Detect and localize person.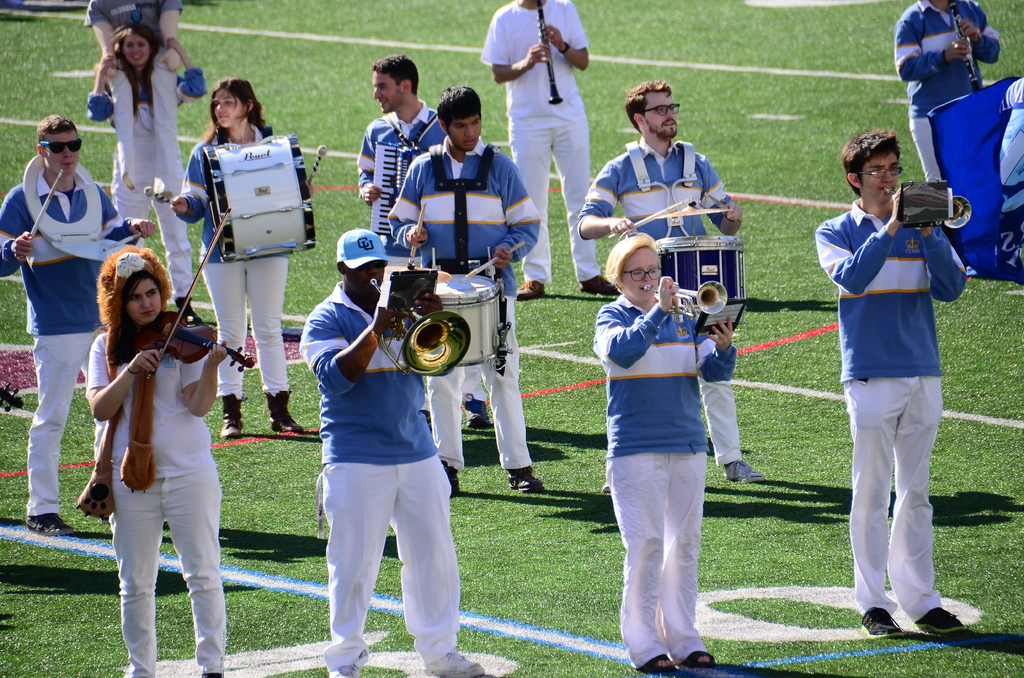
Localized at x1=474, y1=0, x2=618, y2=306.
